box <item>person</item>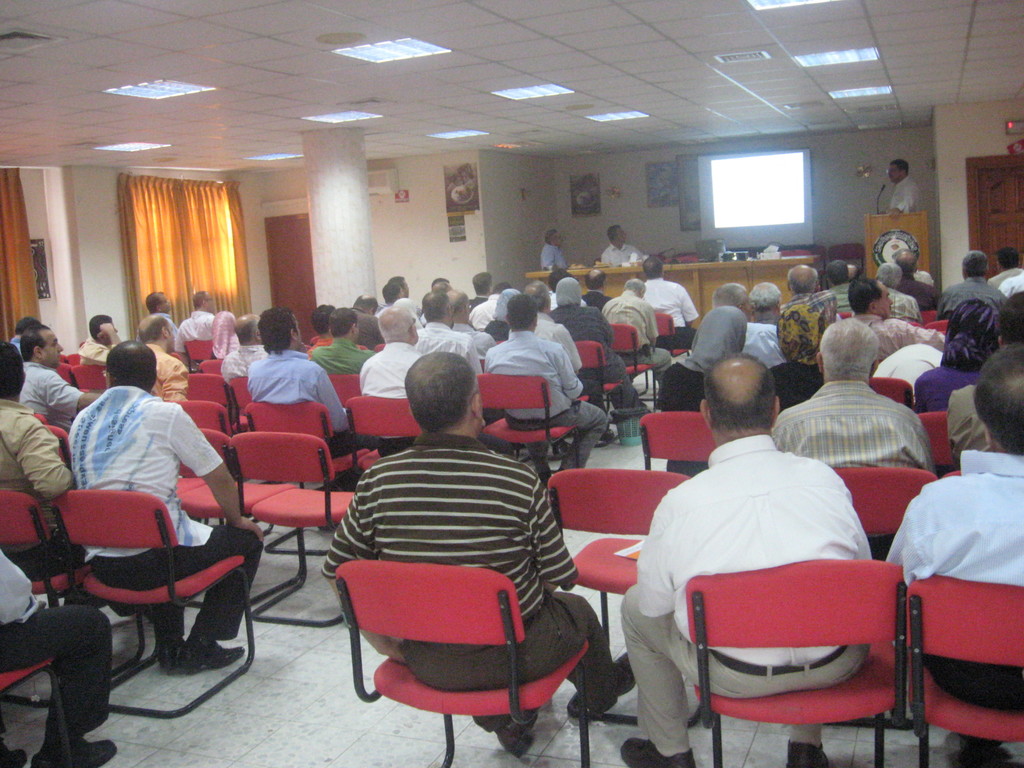
<bbox>751, 278, 779, 329</bbox>
